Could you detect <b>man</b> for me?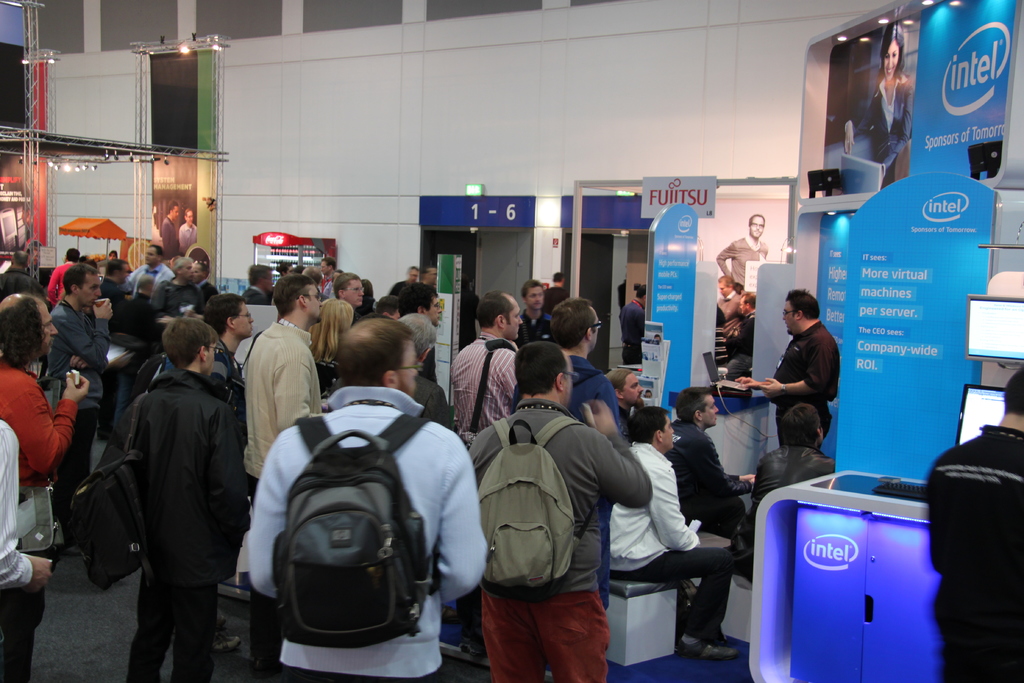
Detection result: left=157, top=204, right=181, bottom=257.
